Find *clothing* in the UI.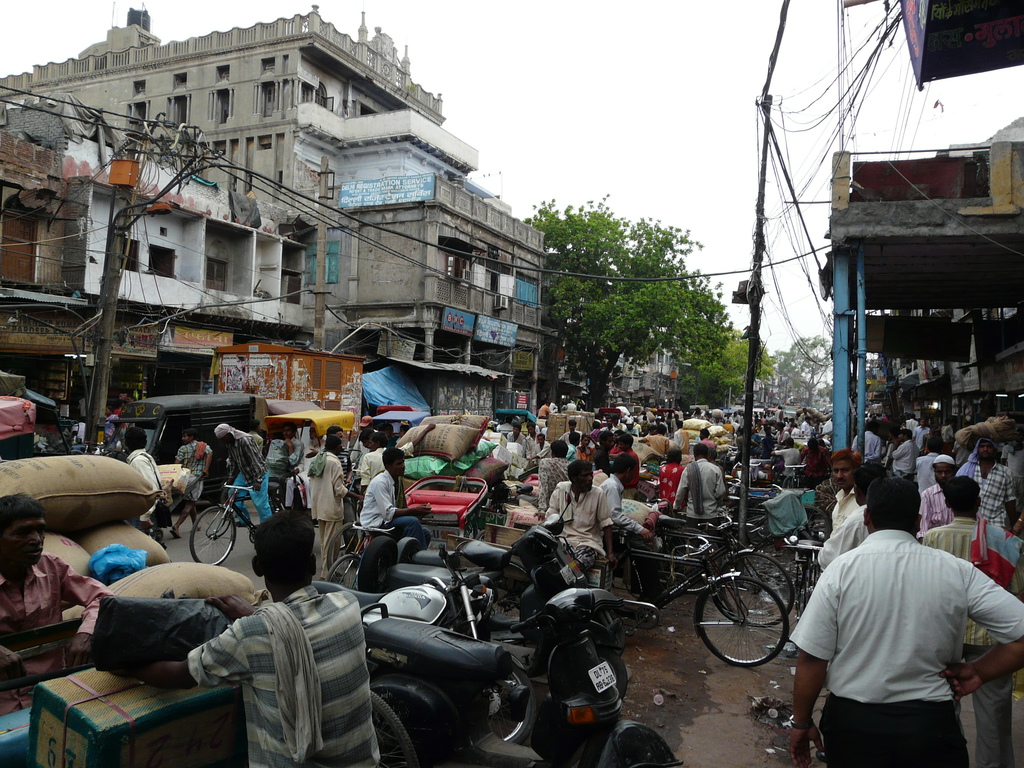
UI element at box=[1, 548, 121, 712].
